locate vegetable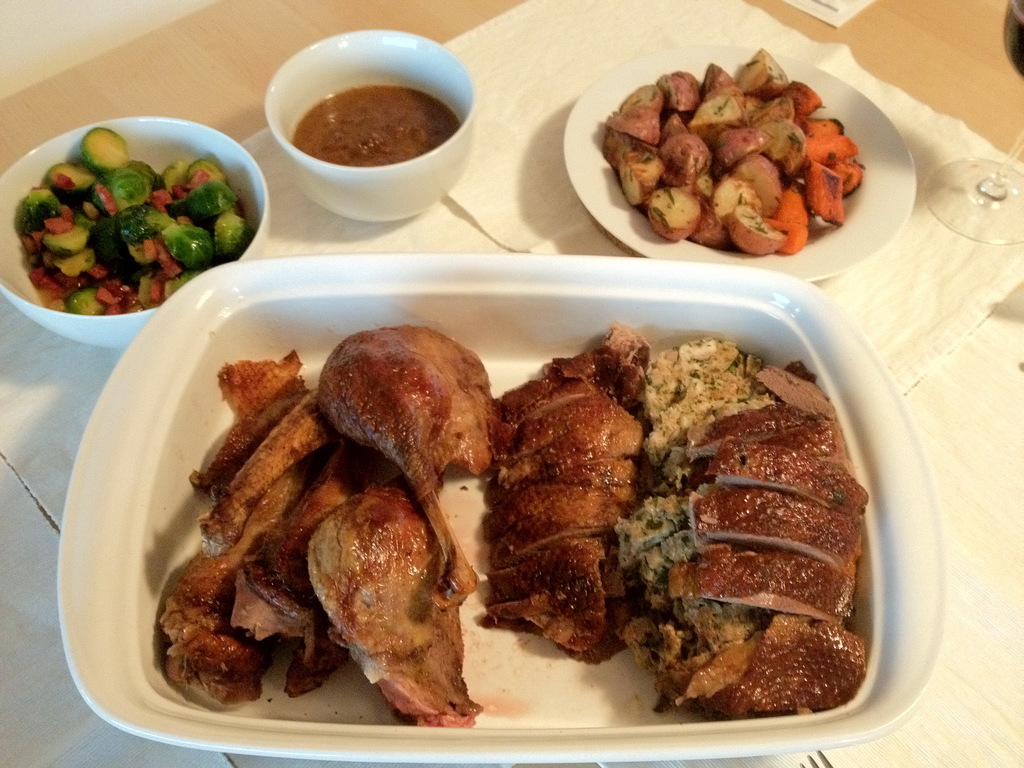
127/159/162/183
